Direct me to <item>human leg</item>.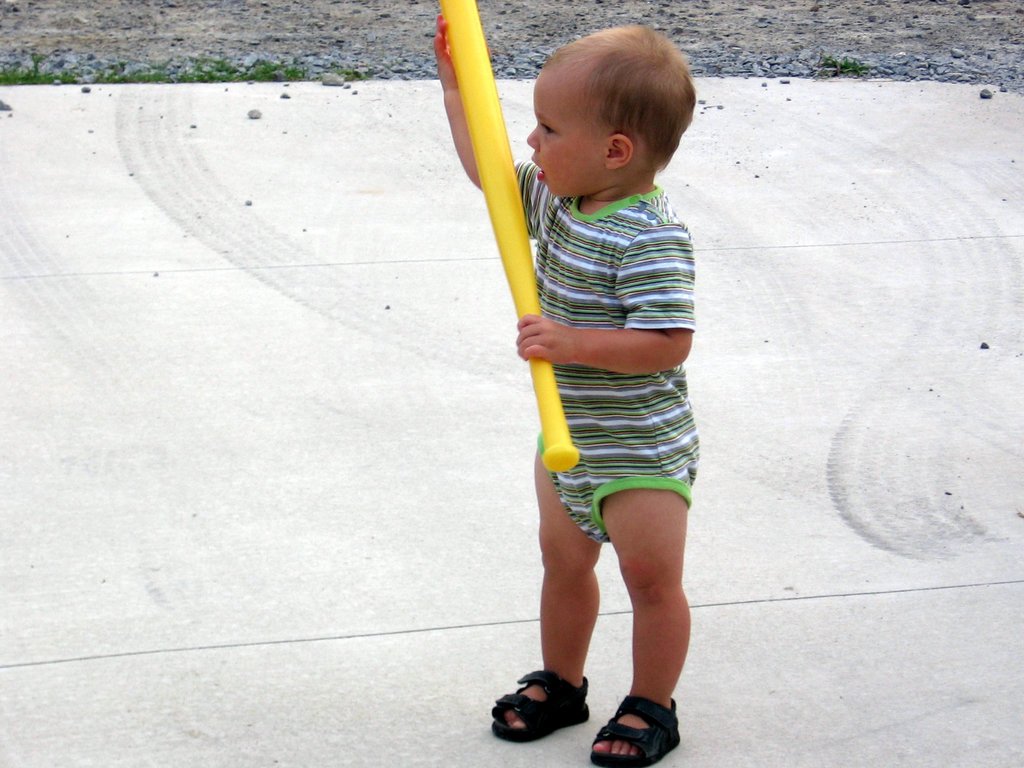
Direction: [x1=588, y1=488, x2=691, y2=762].
